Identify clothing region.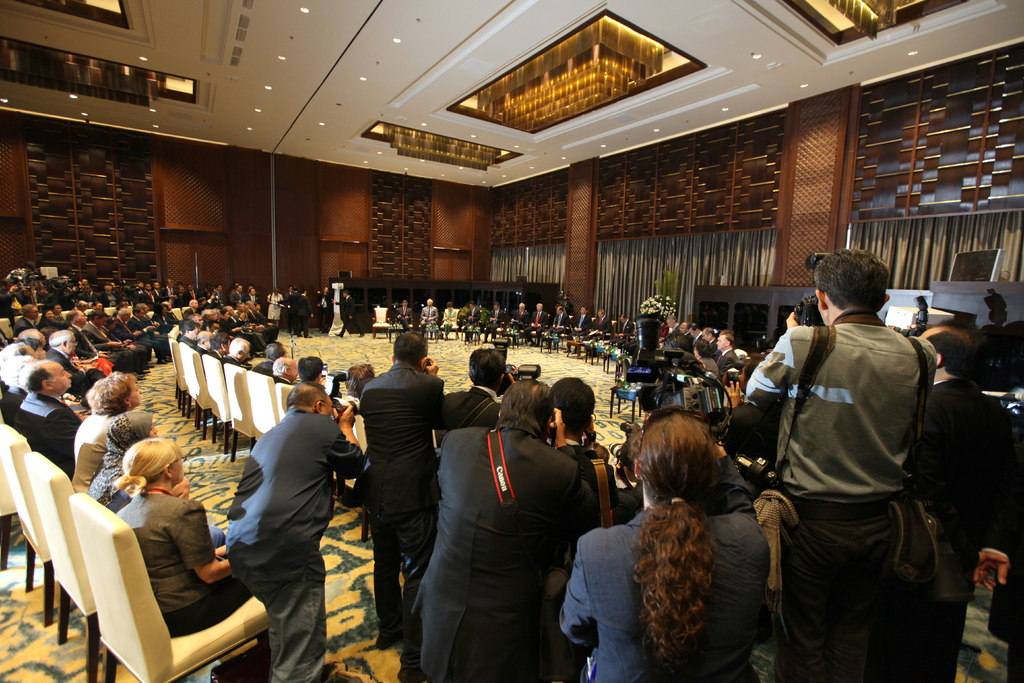
Region: Rect(743, 311, 933, 682).
